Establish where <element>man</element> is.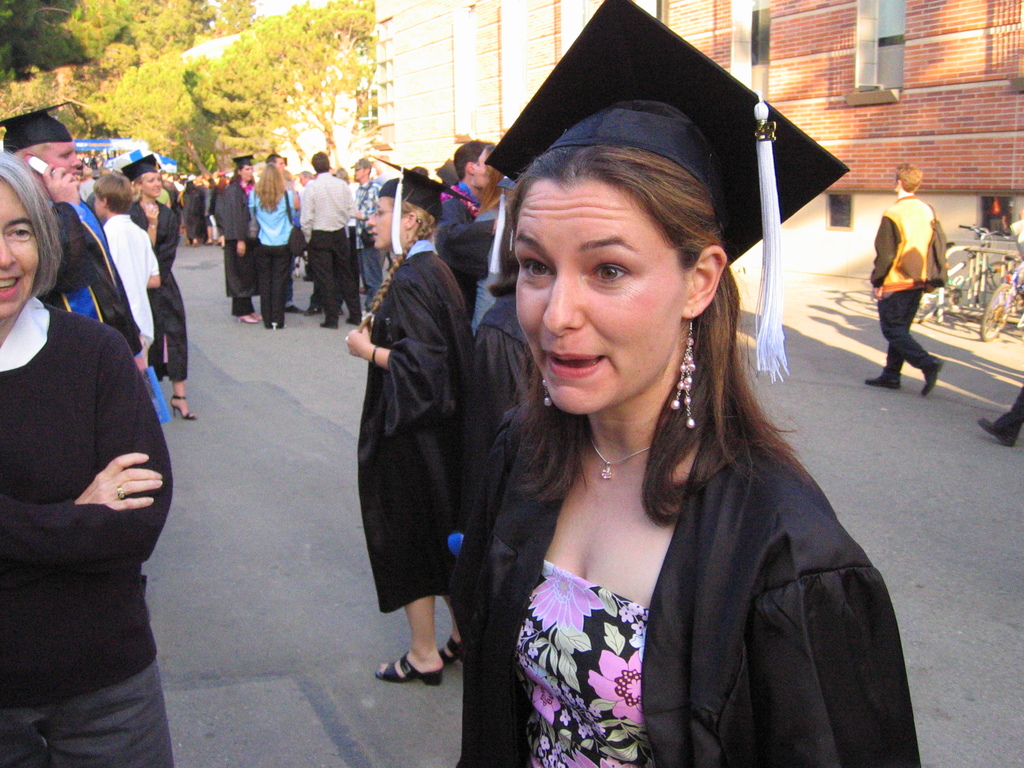
Established at 296:148:360:333.
